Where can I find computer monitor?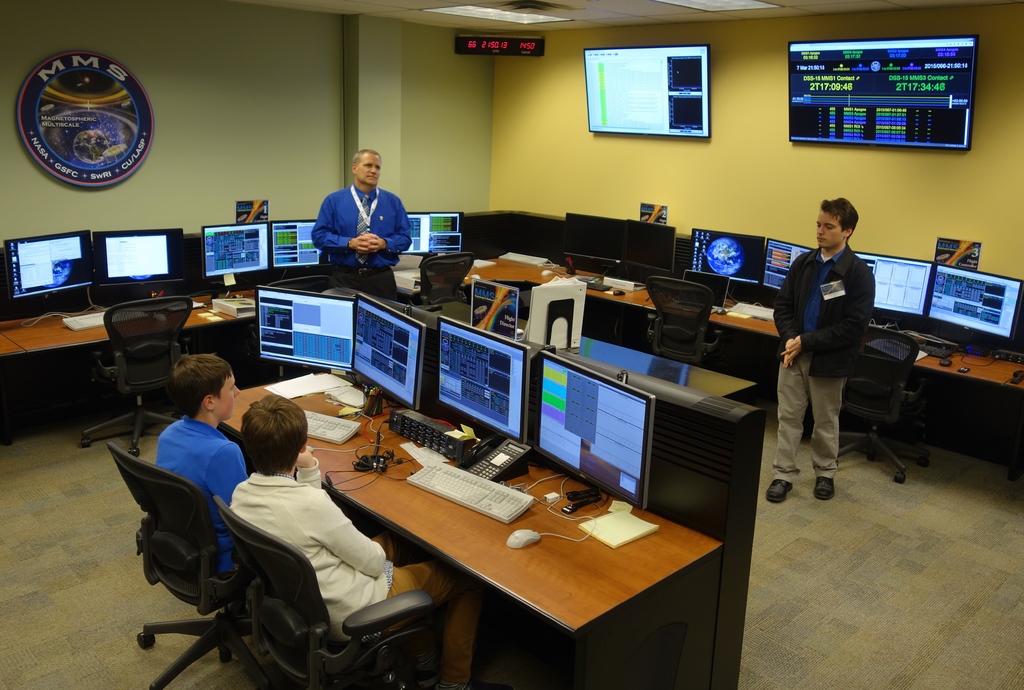
You can find it at [400, 213, 469, 261].
